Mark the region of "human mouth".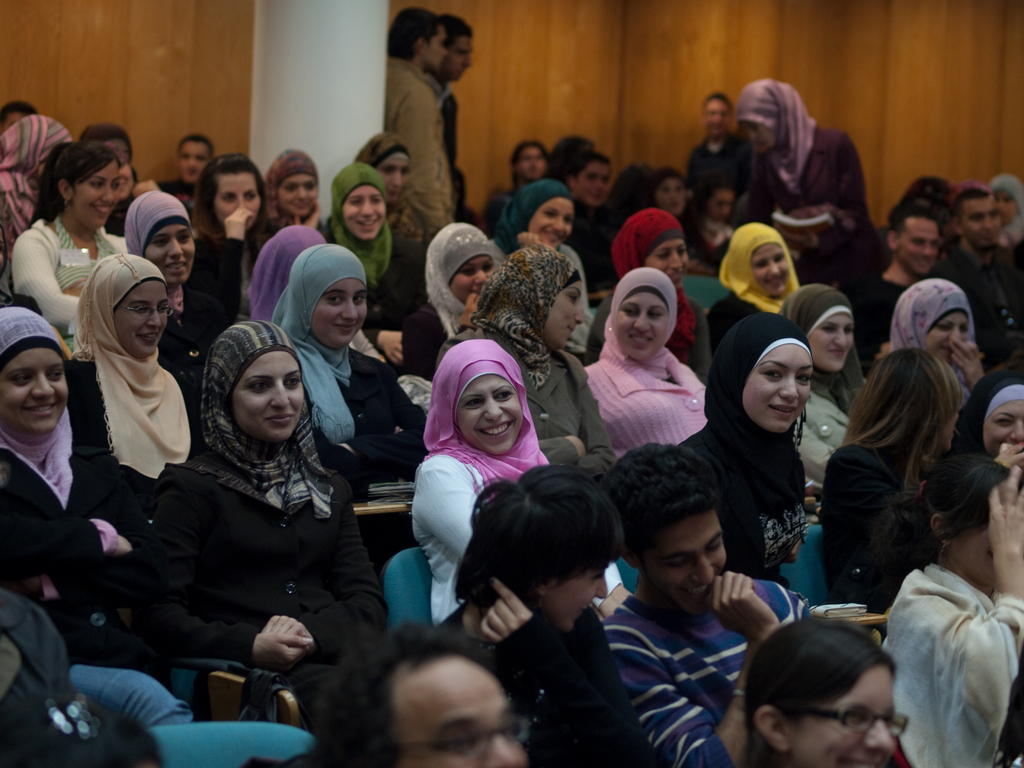
Region: 266:413:292:425.
